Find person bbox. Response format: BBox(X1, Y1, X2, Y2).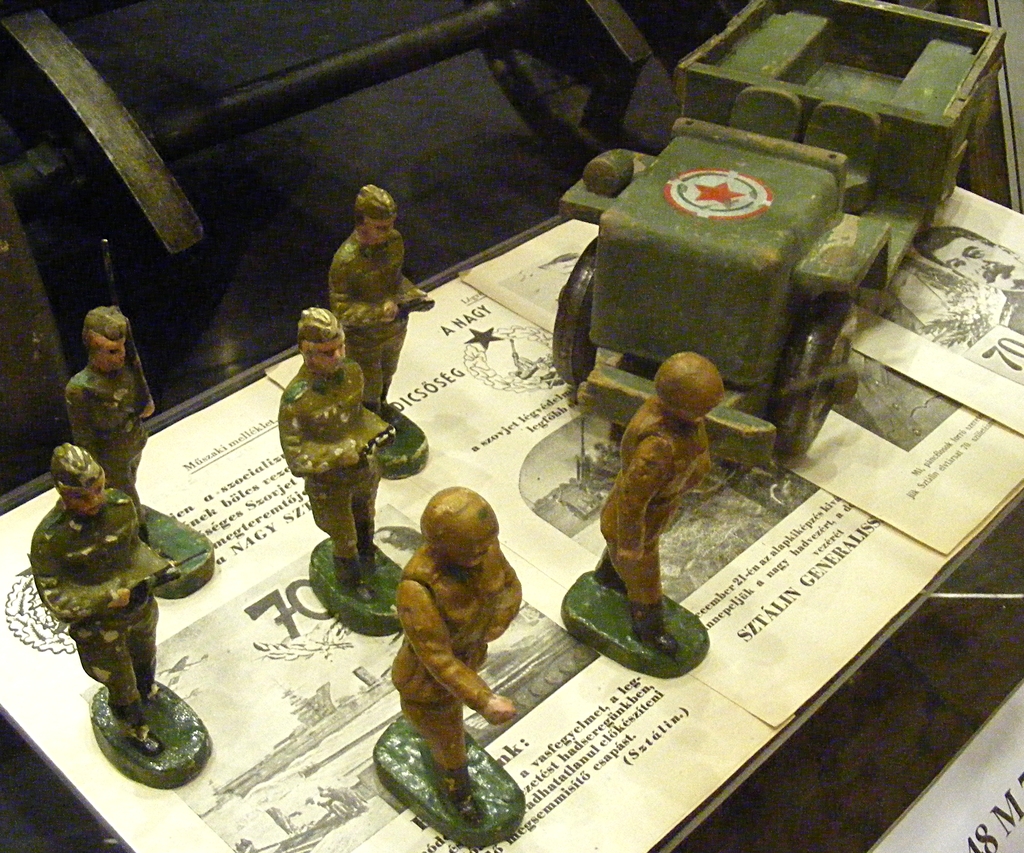
BBox(599, 353, 730, 662).
